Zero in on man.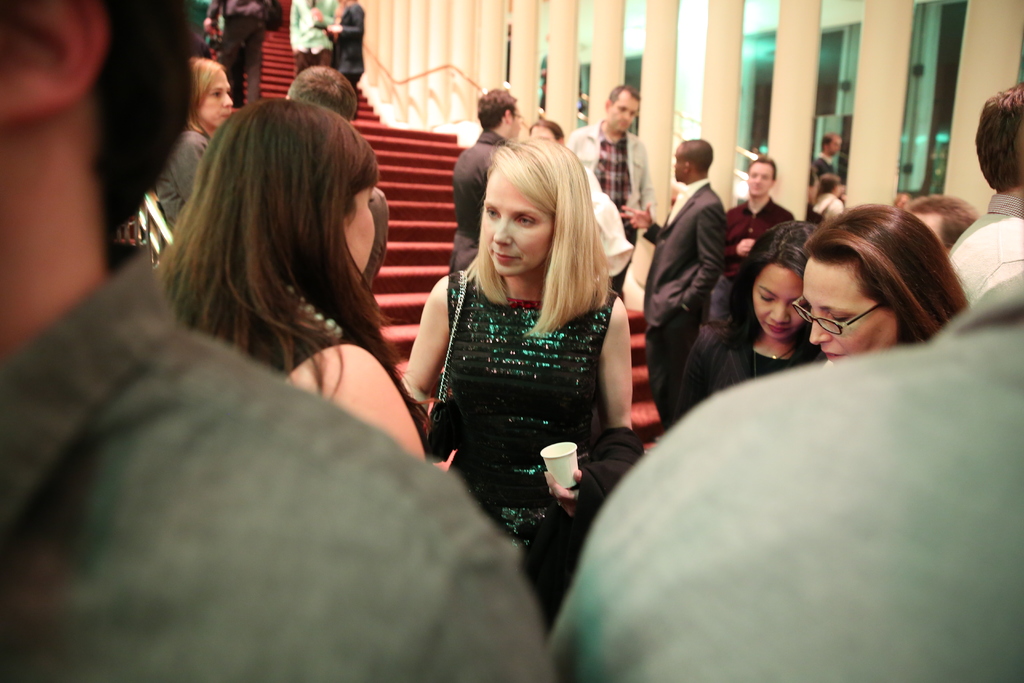
Zeroed in: locate(0, 0, 557, 682).
